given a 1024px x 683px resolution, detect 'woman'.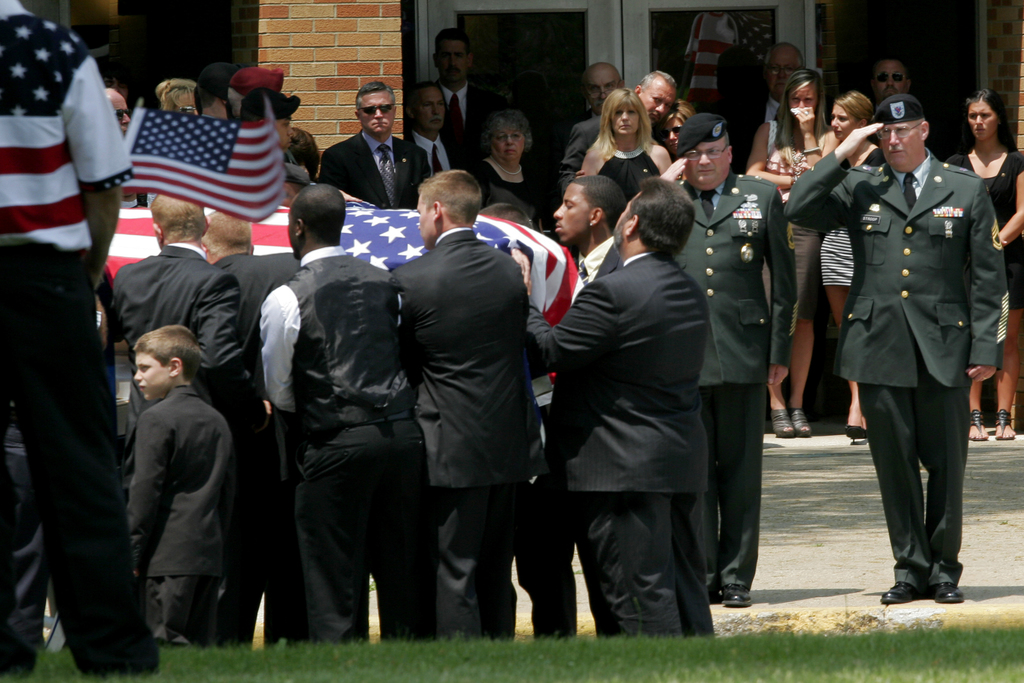
l=820, t=87, r=902, b=440.
